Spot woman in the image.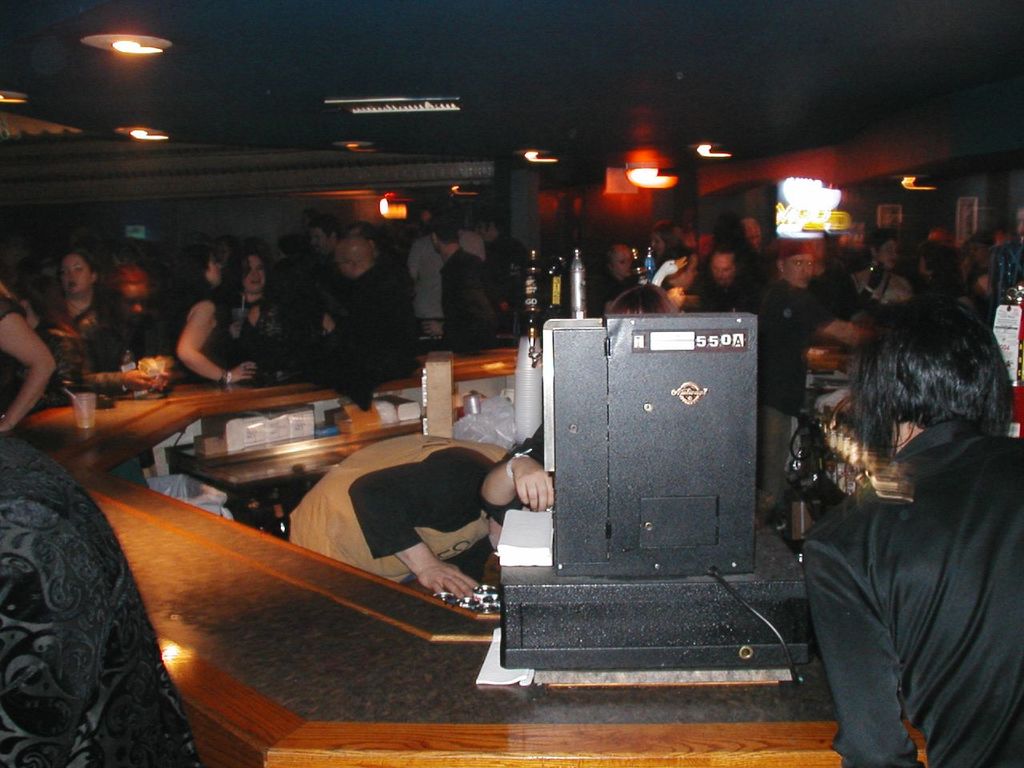
woman found at bbox=[14, 235, 136, 404].
